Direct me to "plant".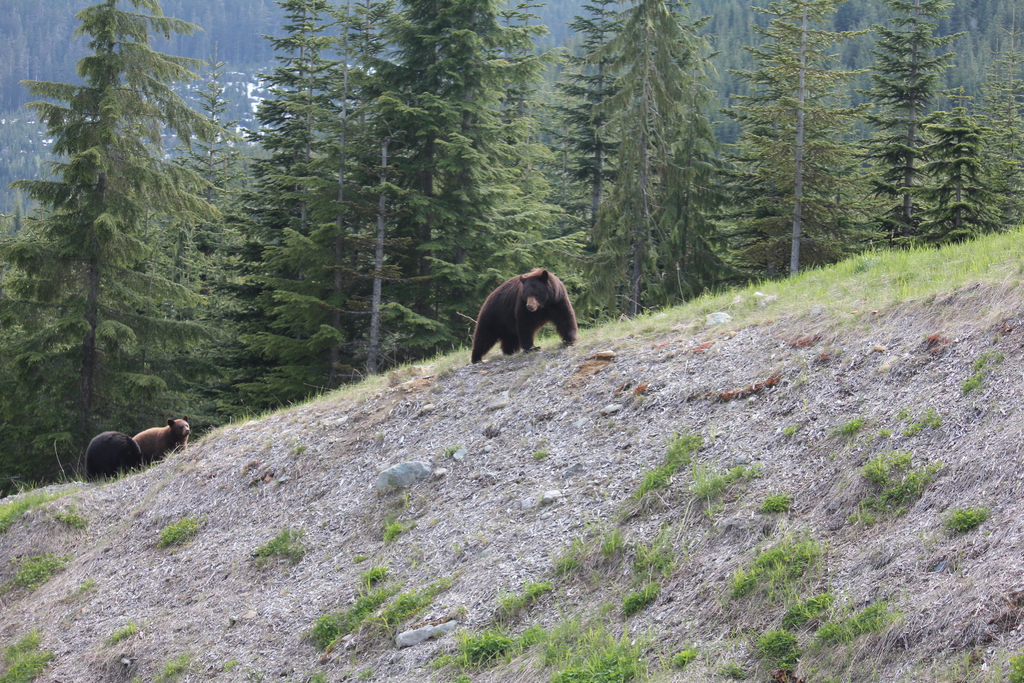
Direction: 708/655/751/682.
